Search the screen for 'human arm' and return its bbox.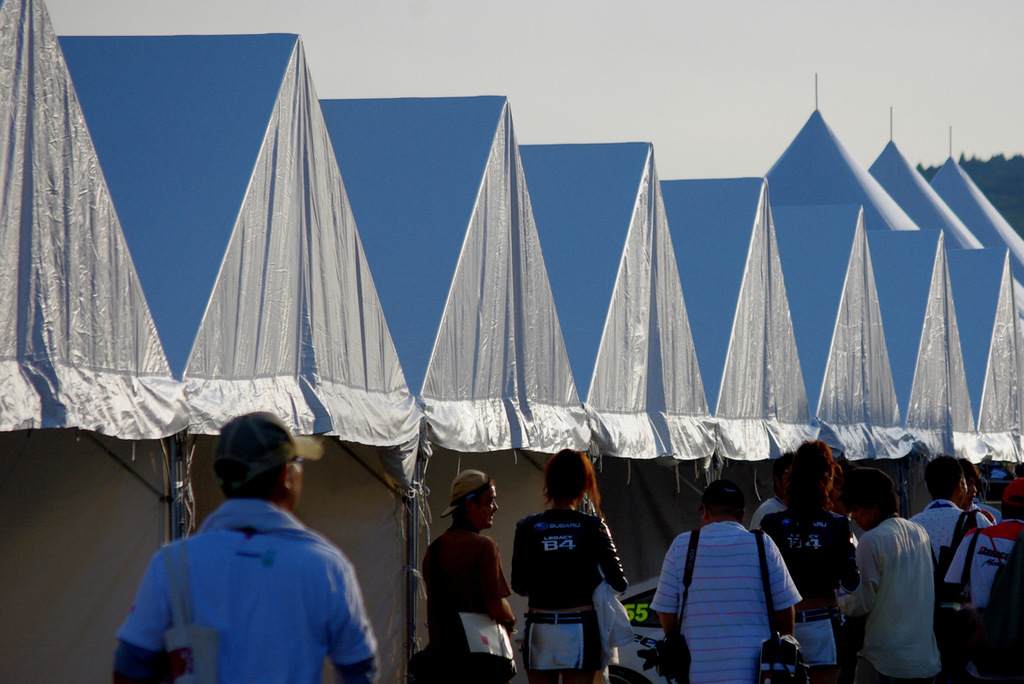
Found: crop(838, 533, 888, 615).
